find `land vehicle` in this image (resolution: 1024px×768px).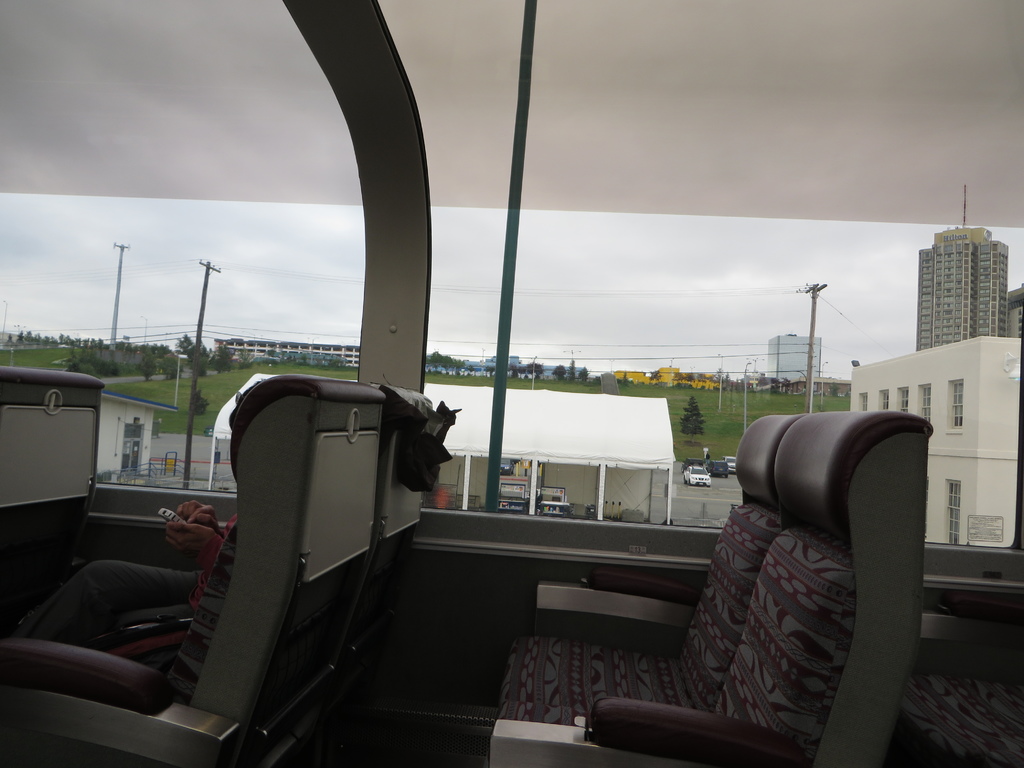
detection(683, 460, 700, 466).
